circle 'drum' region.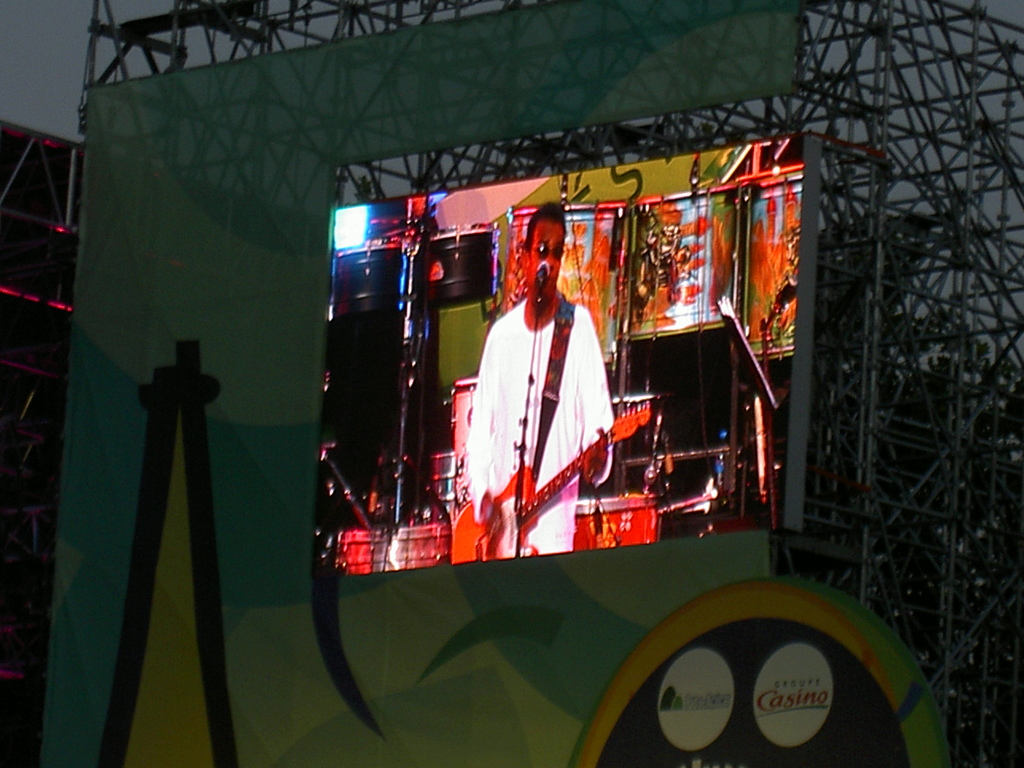
Region: <box>451,372,472,470</box>.
